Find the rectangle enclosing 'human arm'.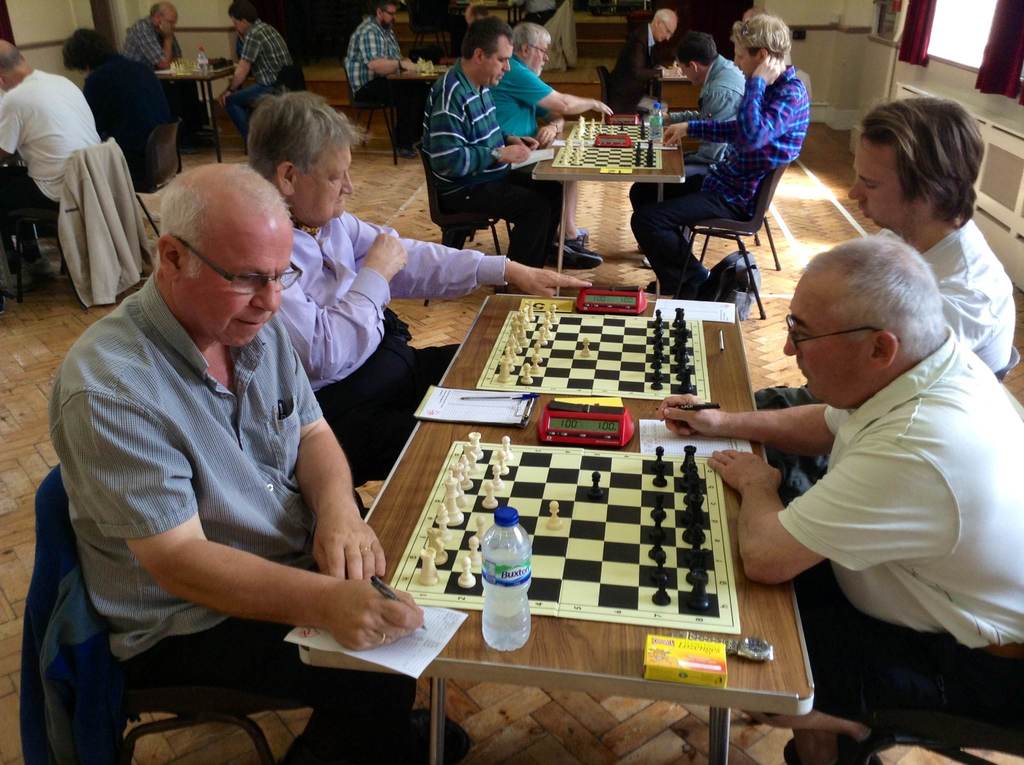
x1=300, y1=368, x2=393, y2=582.
